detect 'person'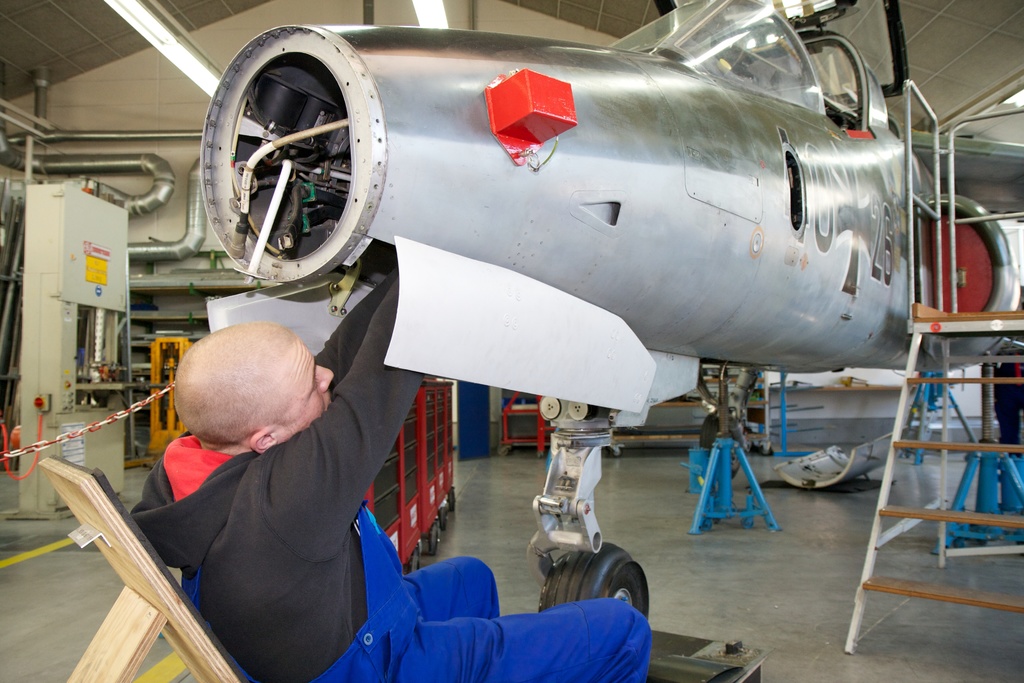
region(126, 272, 655, 682)
